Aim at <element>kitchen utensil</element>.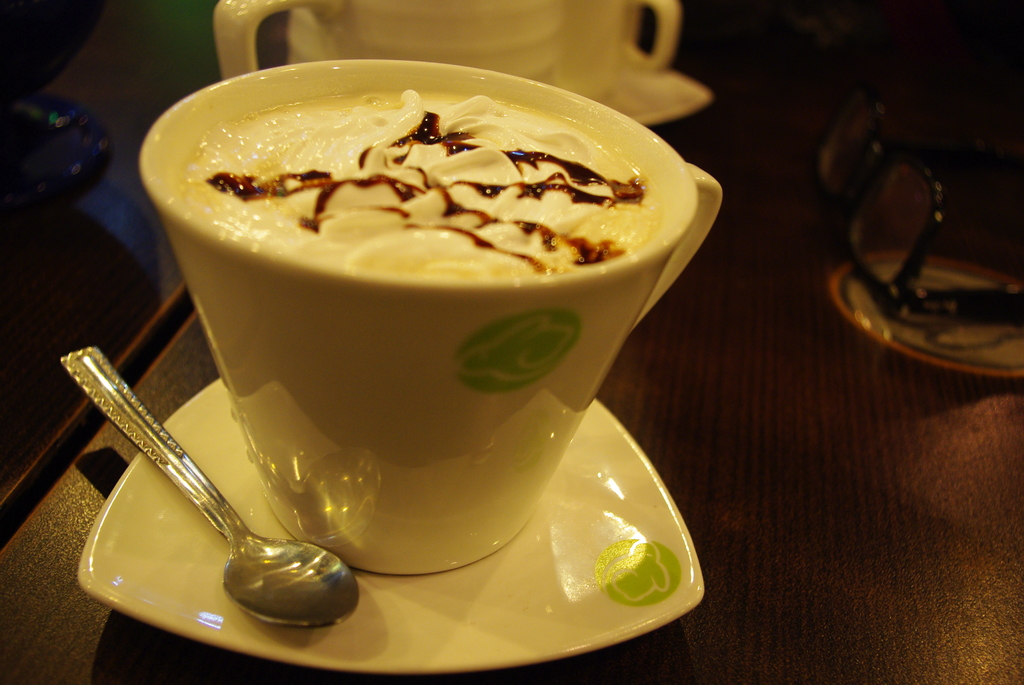
Aimed at (60, 325, 351, 644).
